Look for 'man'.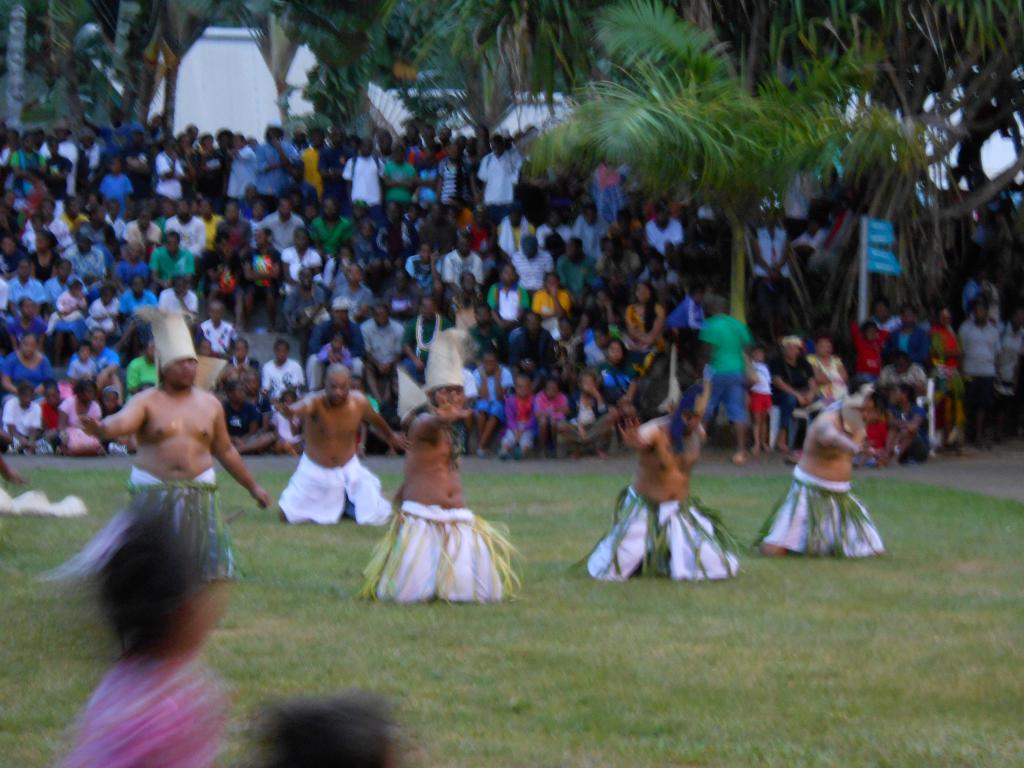
Found: l=328, t=271, r=370, b=327.
